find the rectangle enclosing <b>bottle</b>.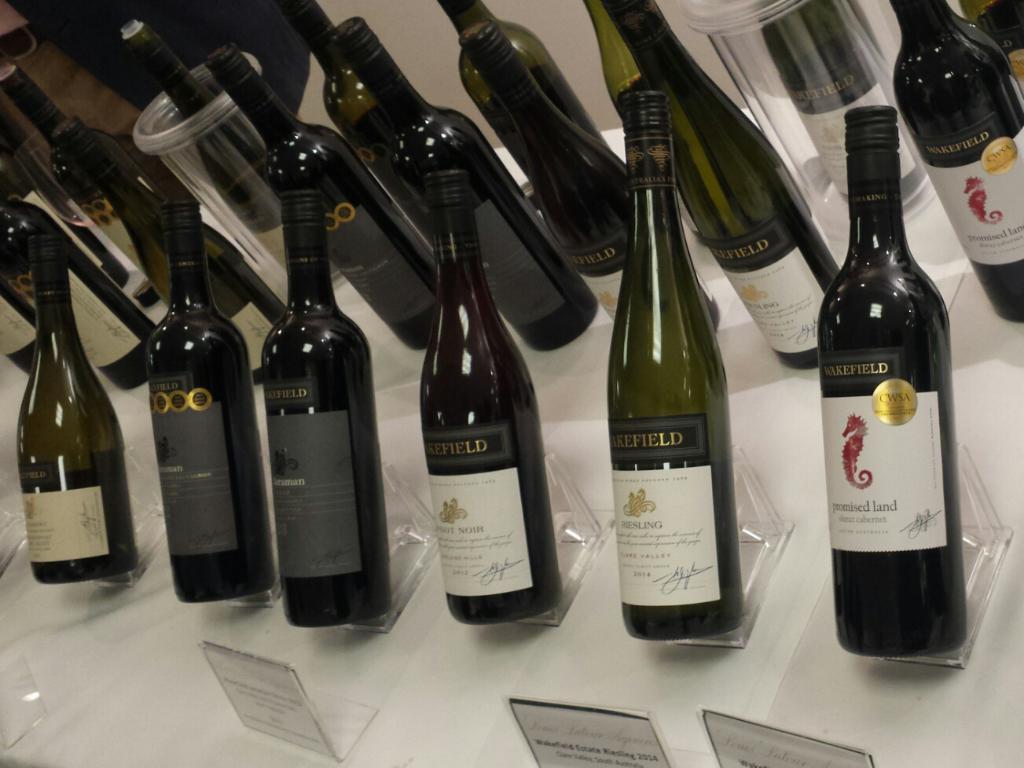
<region>7, 248, 137, 586</region>.
